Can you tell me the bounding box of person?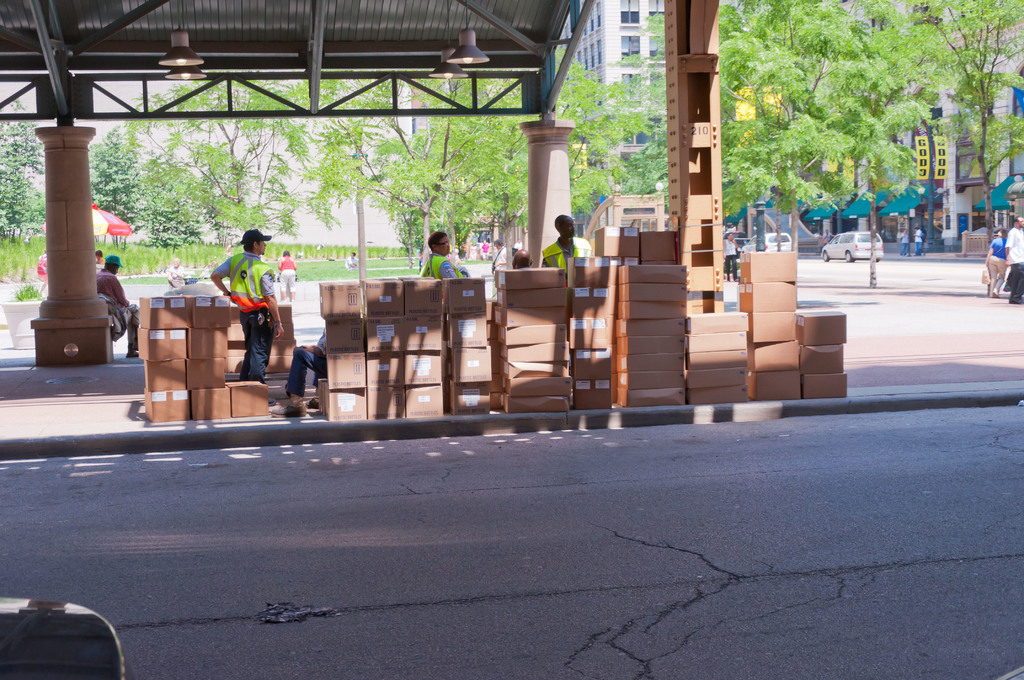
crop(823, 228, 835, 238).
